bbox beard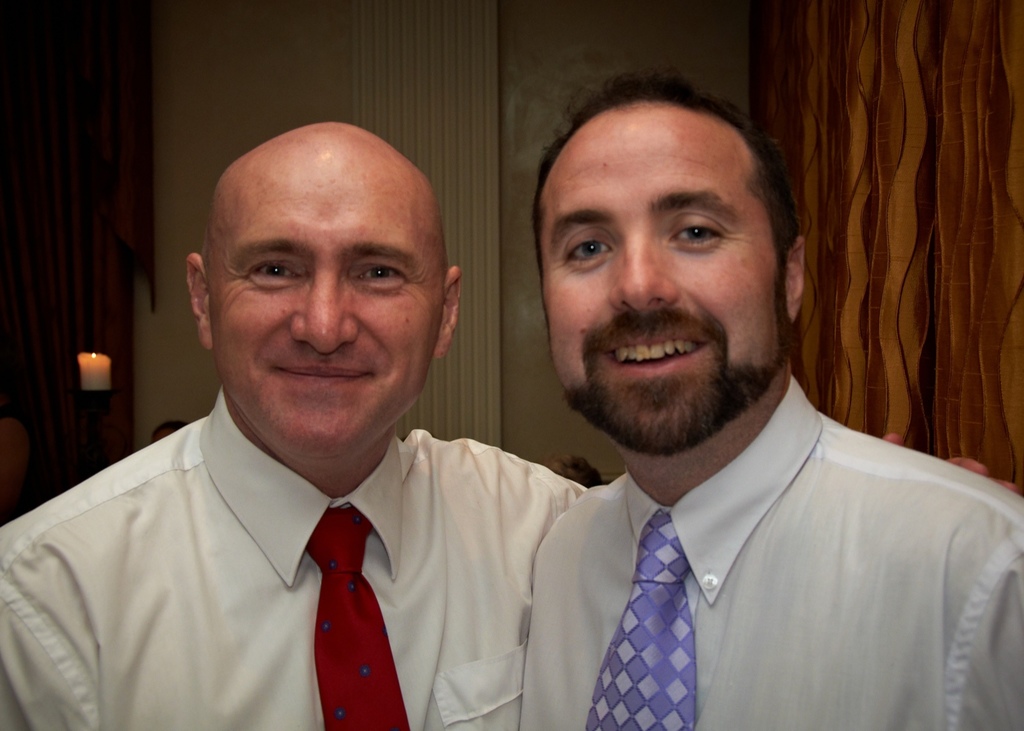
{"left": 559, "top": 314, "right": 794, "bottom": 458}
